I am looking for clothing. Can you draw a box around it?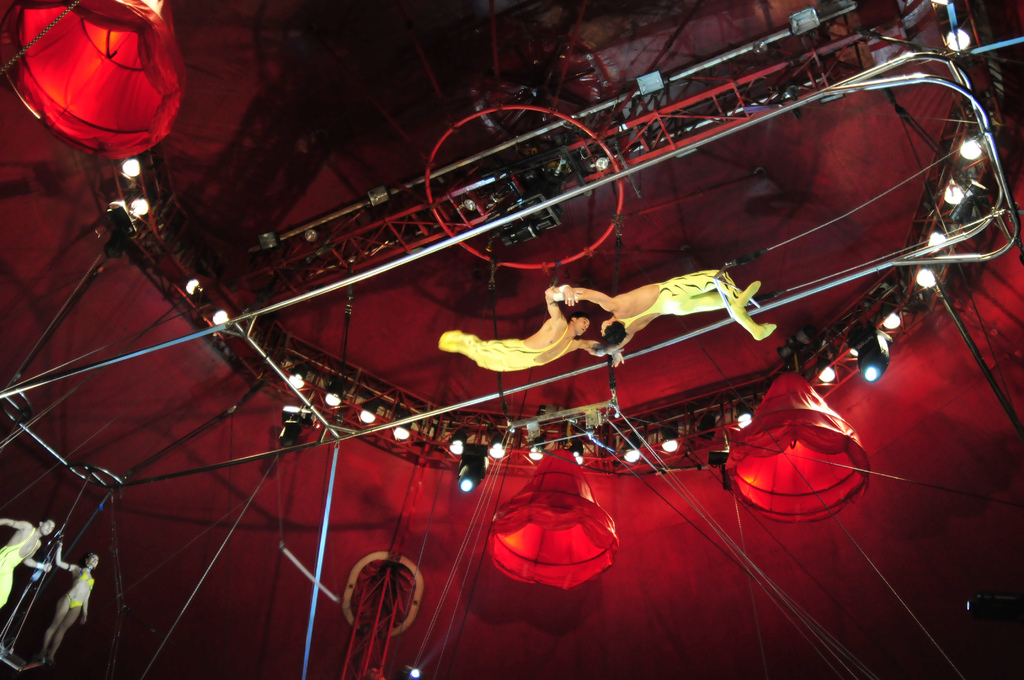
Sure, the bounding box is 67/567/94/610.
